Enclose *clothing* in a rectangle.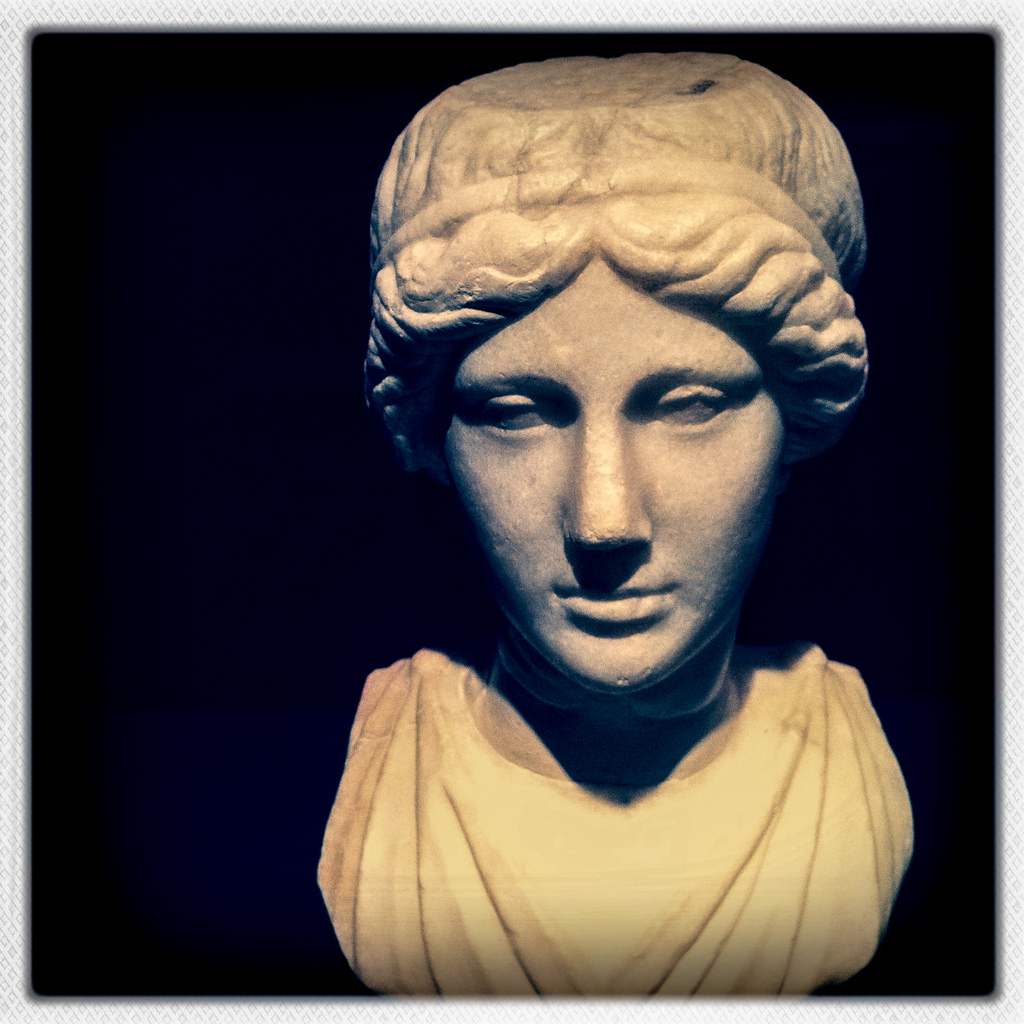
box(311, 573, 947, 1007).
